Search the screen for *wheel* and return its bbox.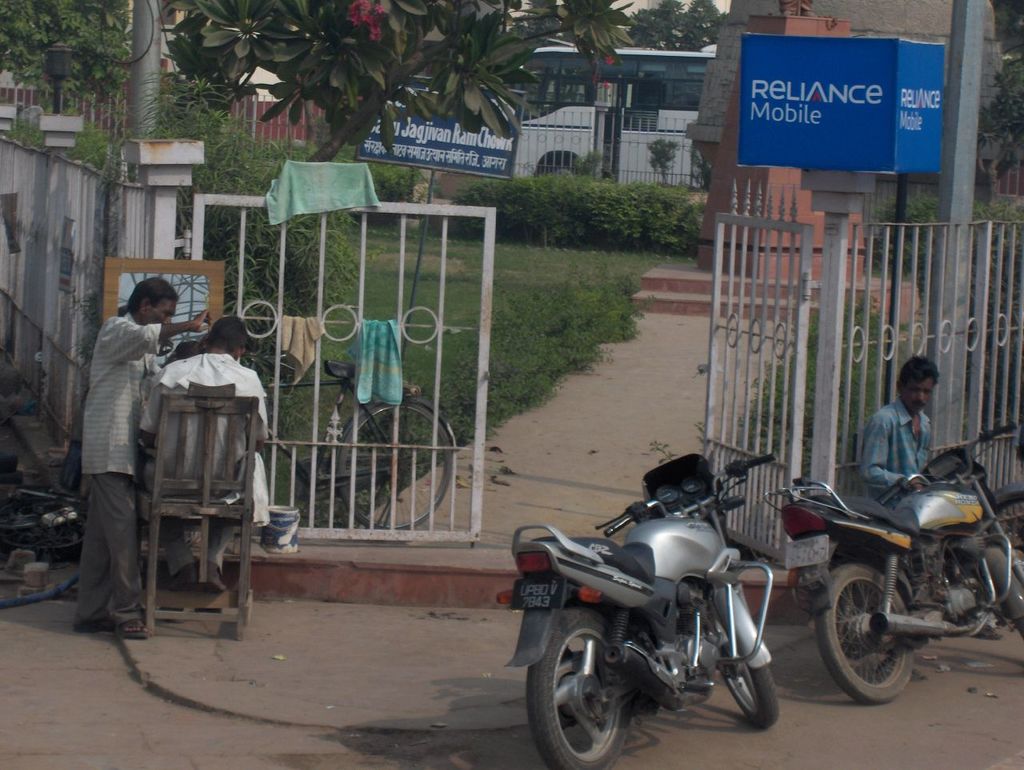
Found: [x1=816, y1=558, x2=911, y2=708].
